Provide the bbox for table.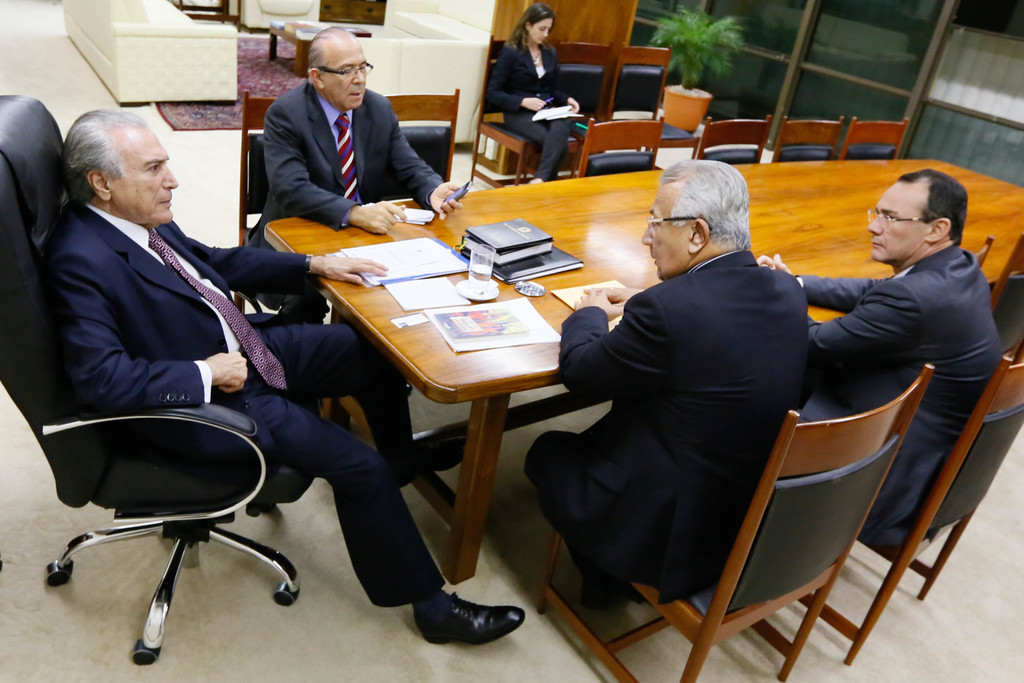
crop(266, 156, 1023, 585).
